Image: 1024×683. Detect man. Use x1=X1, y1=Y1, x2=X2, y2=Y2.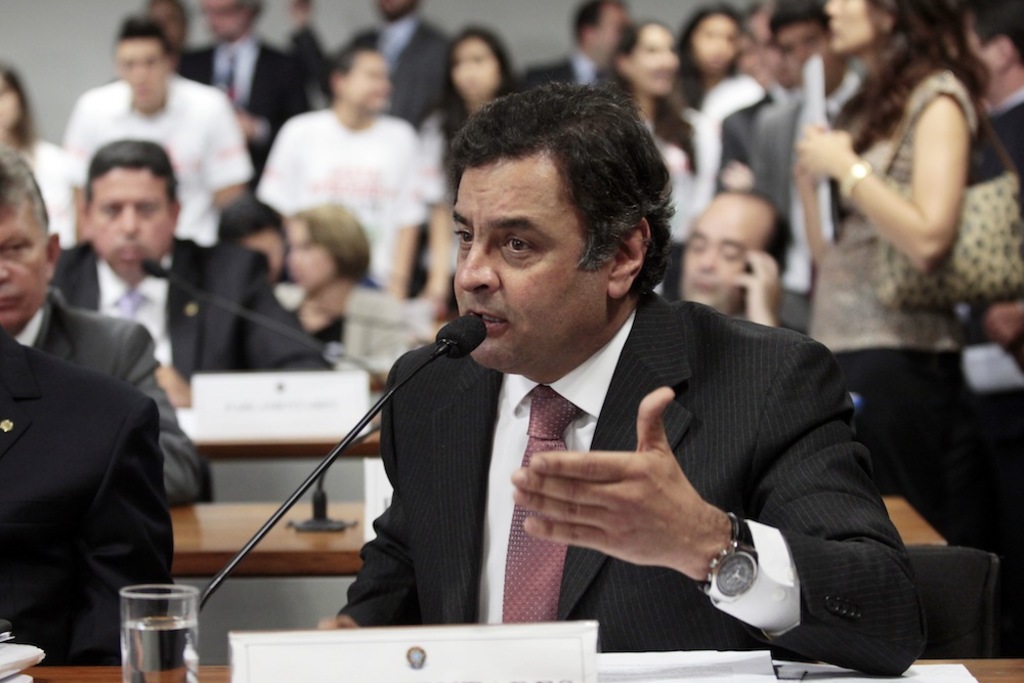
x1=52, y1=136, x2=338, y2=372.
